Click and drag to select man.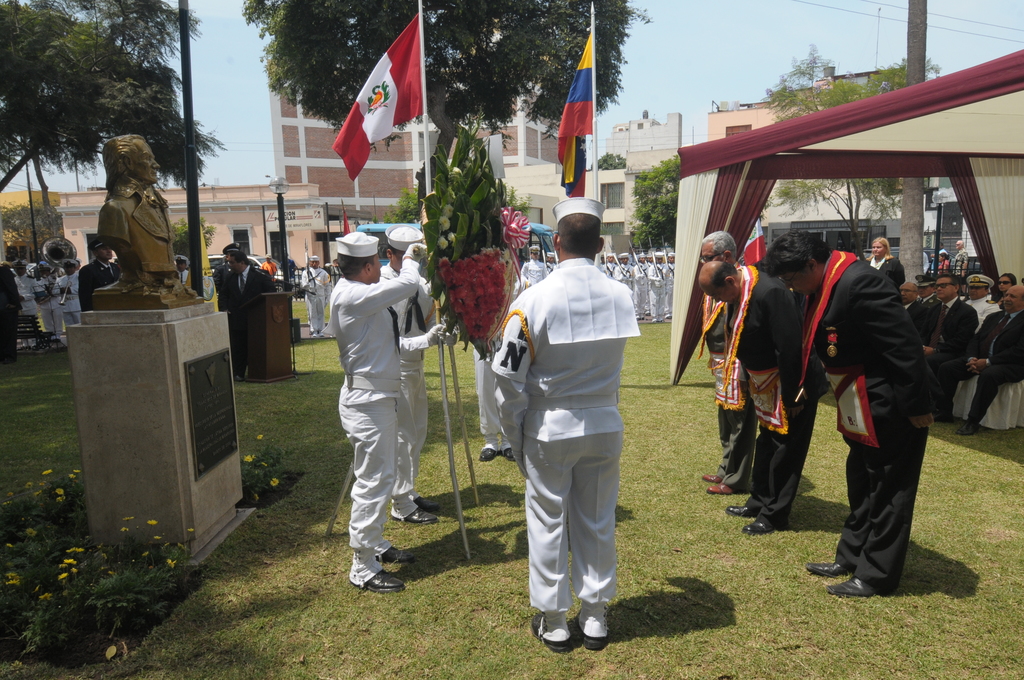
Selection: (488, 200, 641, 655).
